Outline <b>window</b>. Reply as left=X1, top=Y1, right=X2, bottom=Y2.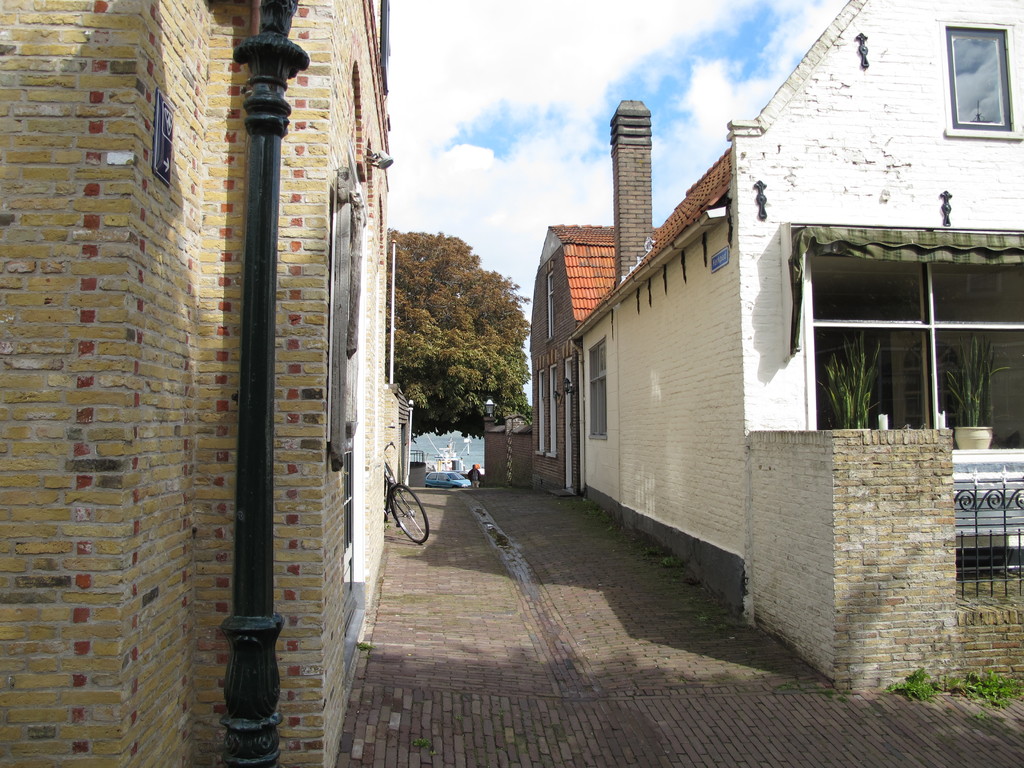
left=547, top=364, right=560, bottom=462.
